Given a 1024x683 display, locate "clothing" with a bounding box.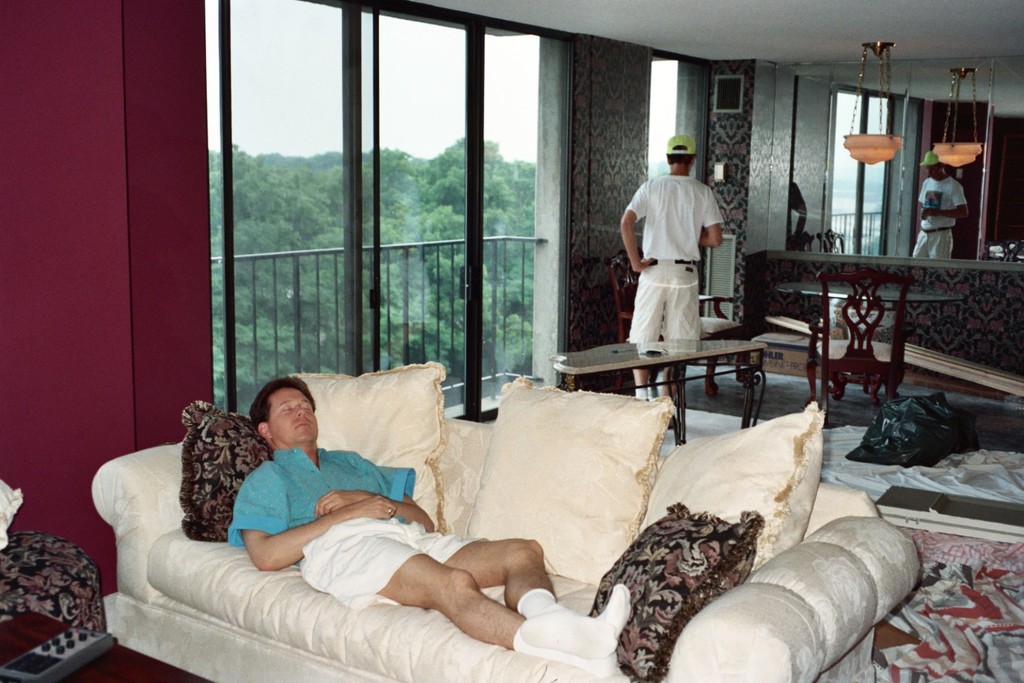
Located: box=[921, 176, 965, 263].
